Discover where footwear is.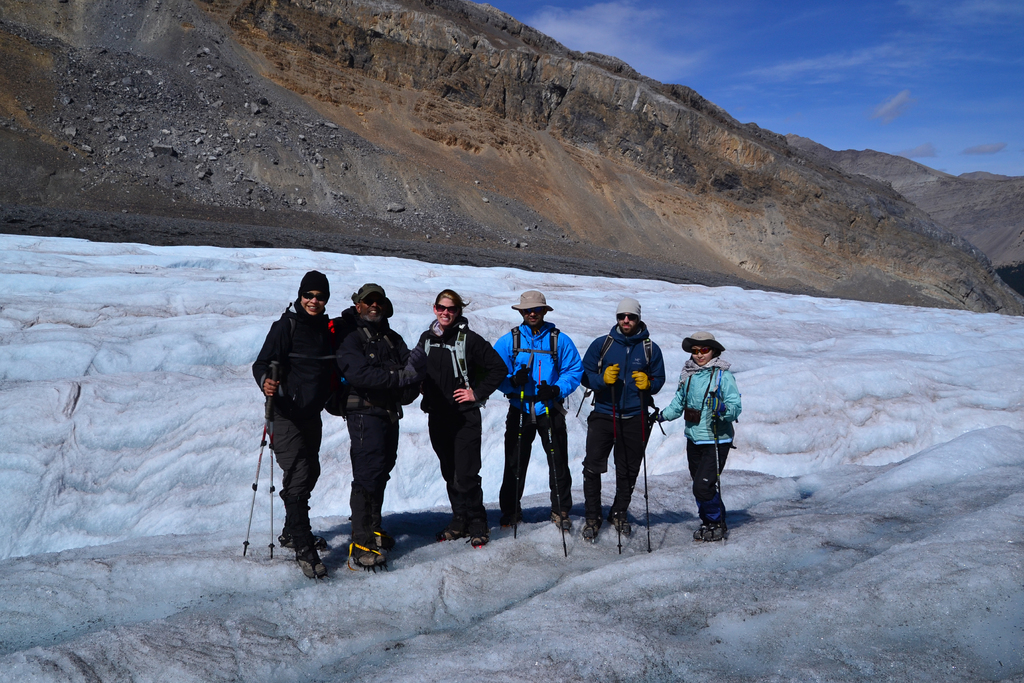
Discovered at x1=605, y1=507, x2=630, y2=534.
